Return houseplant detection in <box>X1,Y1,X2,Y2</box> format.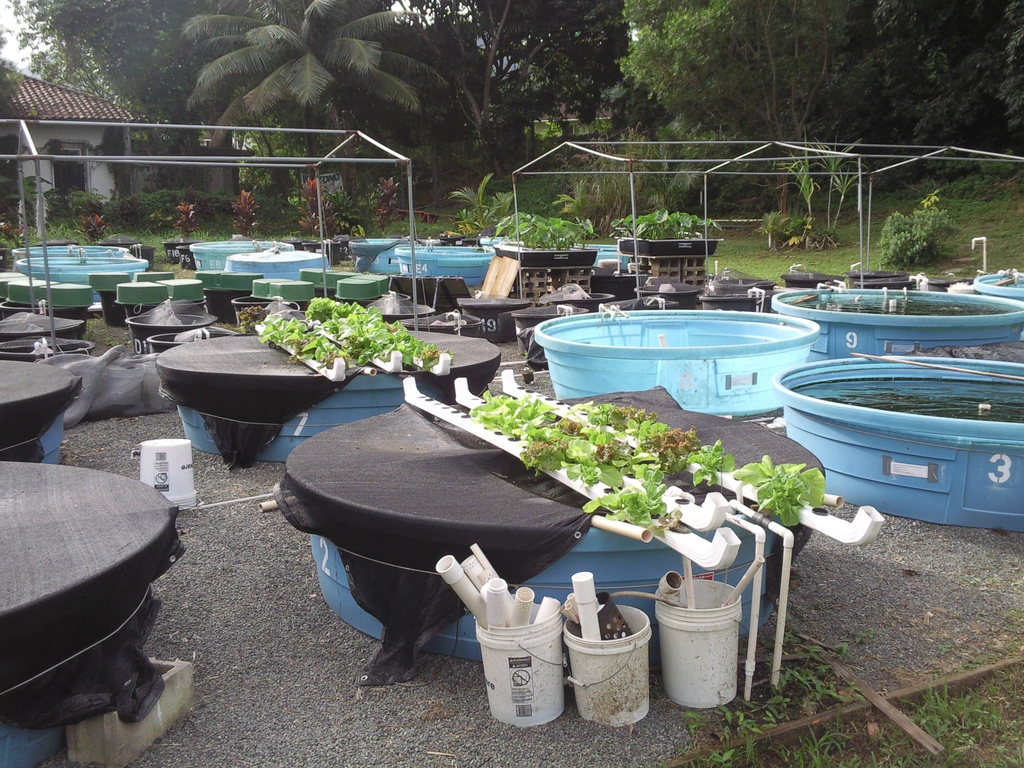
<box>179,205,205,244</box>.
